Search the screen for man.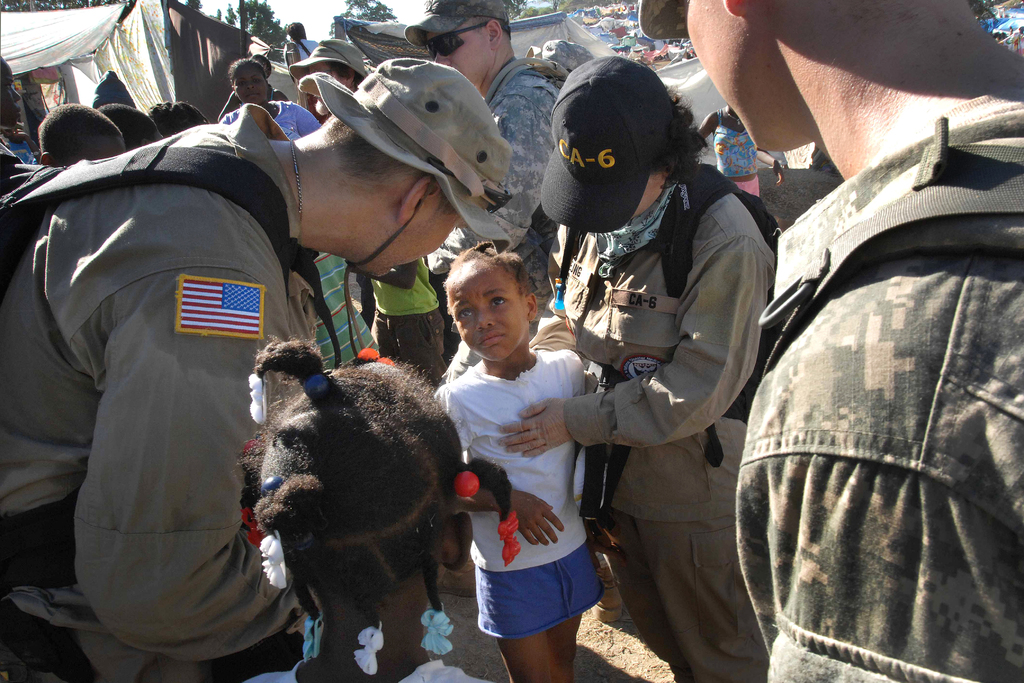
Found at 35/40/470/682.
